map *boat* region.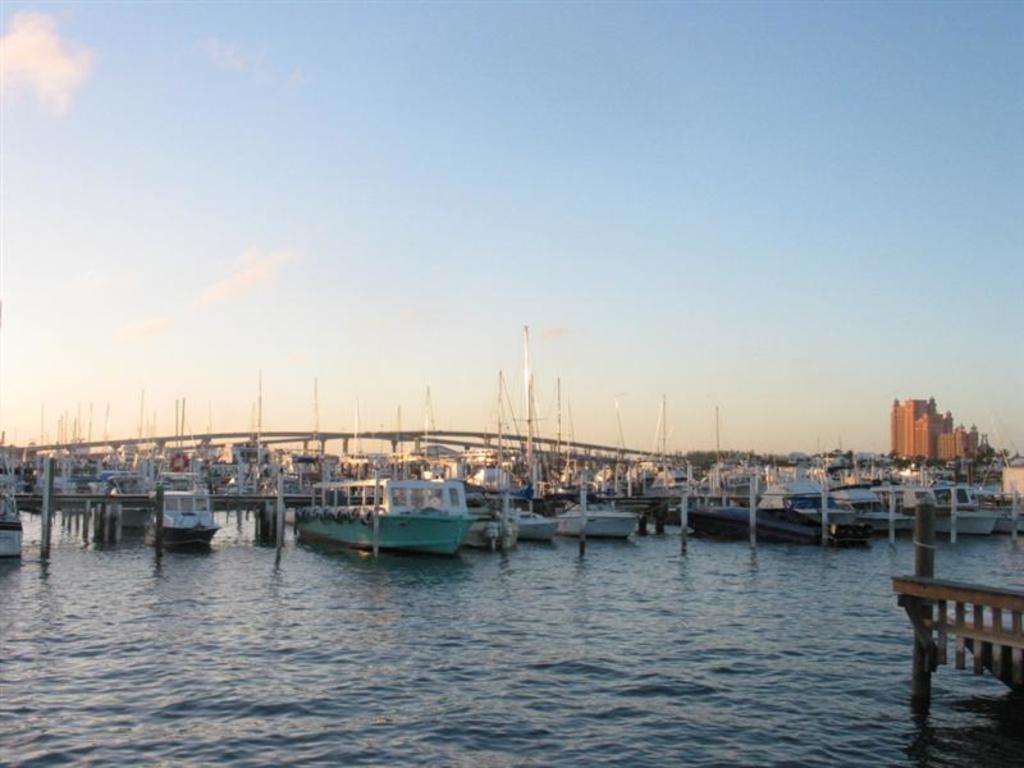
Mapped to BBox(503, 508, 563, 541).
